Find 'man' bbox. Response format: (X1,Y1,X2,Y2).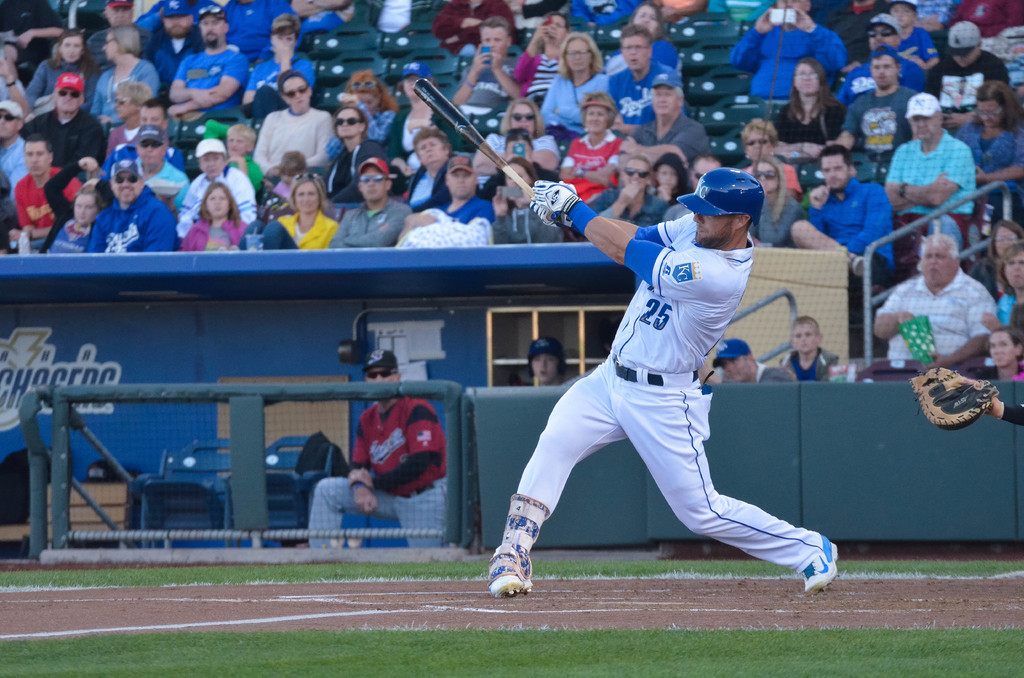
(839,13,931,99).
